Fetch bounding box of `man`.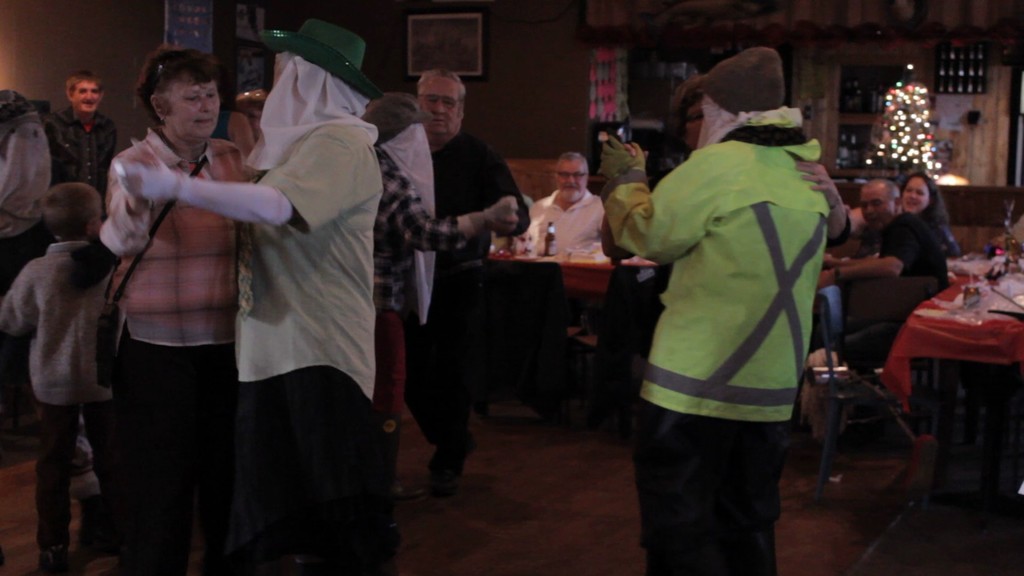
Bbox: bbox=(595, 42, 833, 575).
